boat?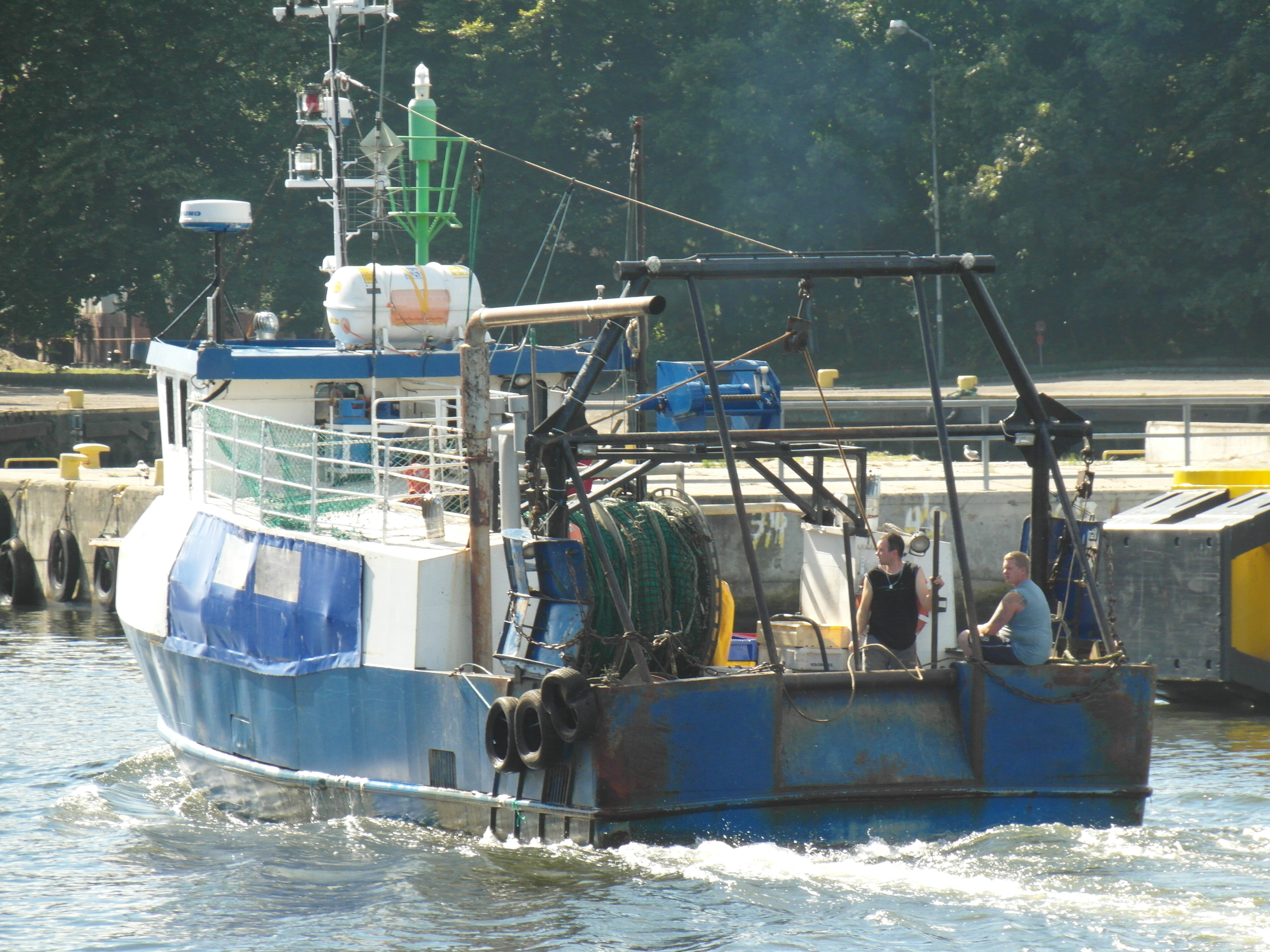
(30,60,253,236)
